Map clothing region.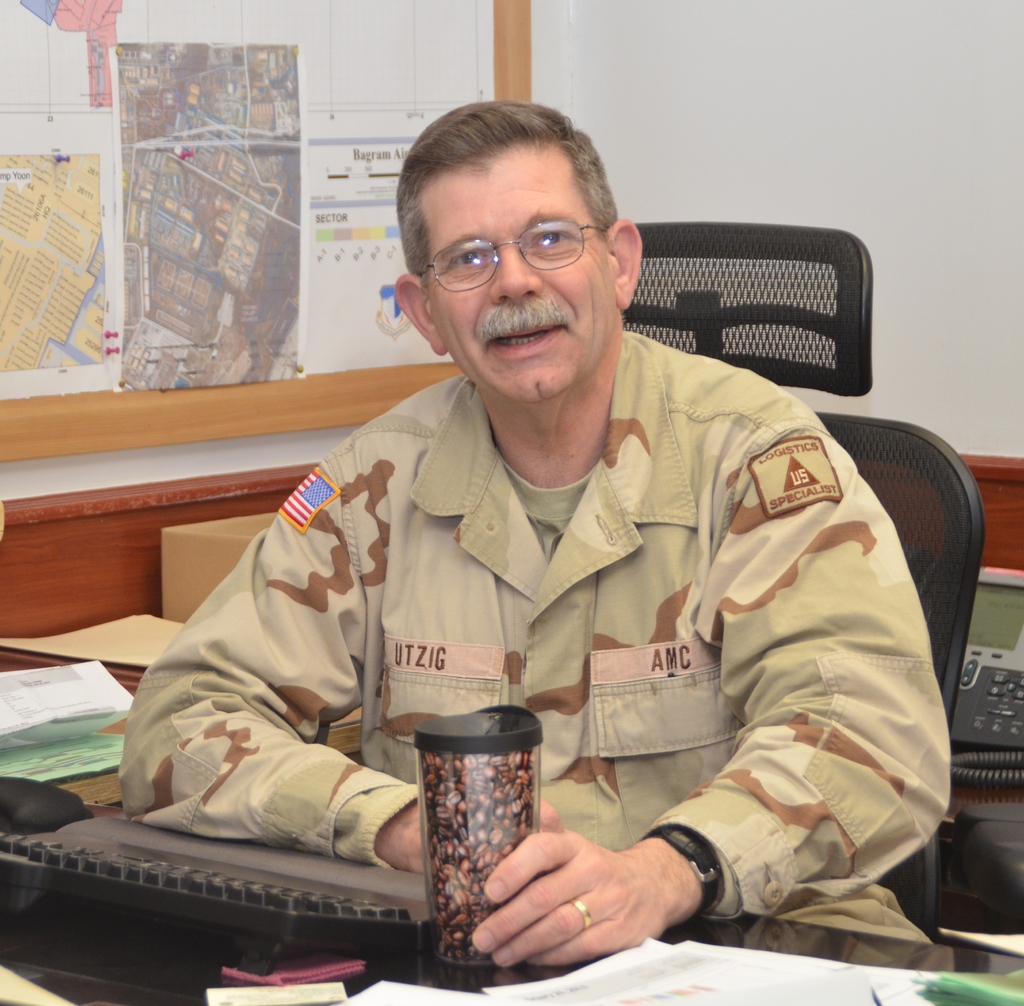
Mapped to [left=120, top=318, right=952, bottom=939].
